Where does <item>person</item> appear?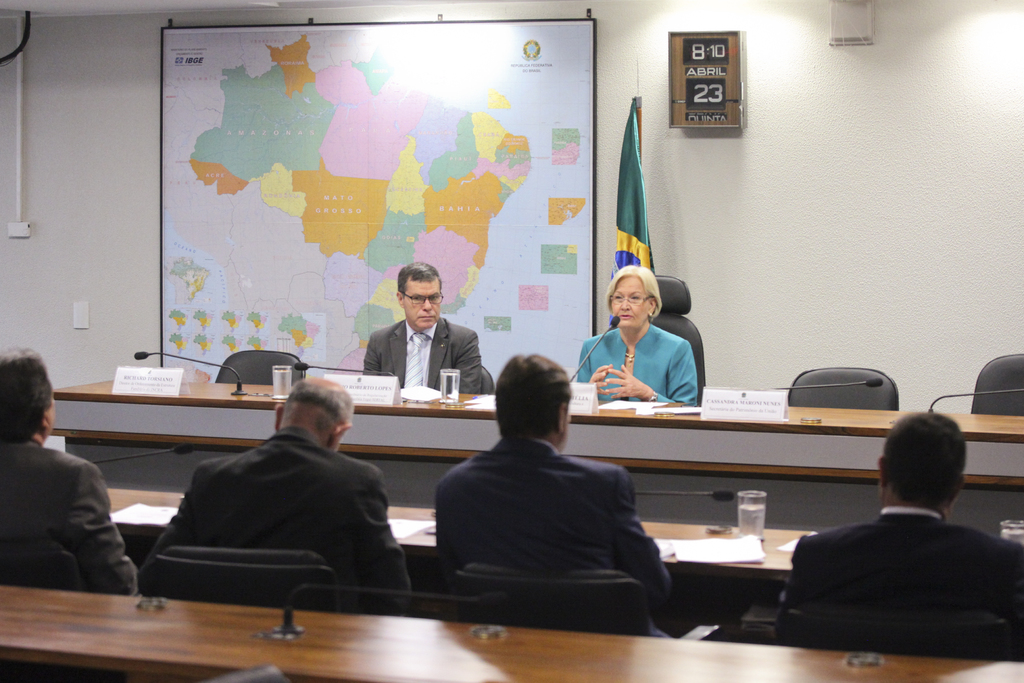
Appears at bbox=(144, 372, 416, 593).
